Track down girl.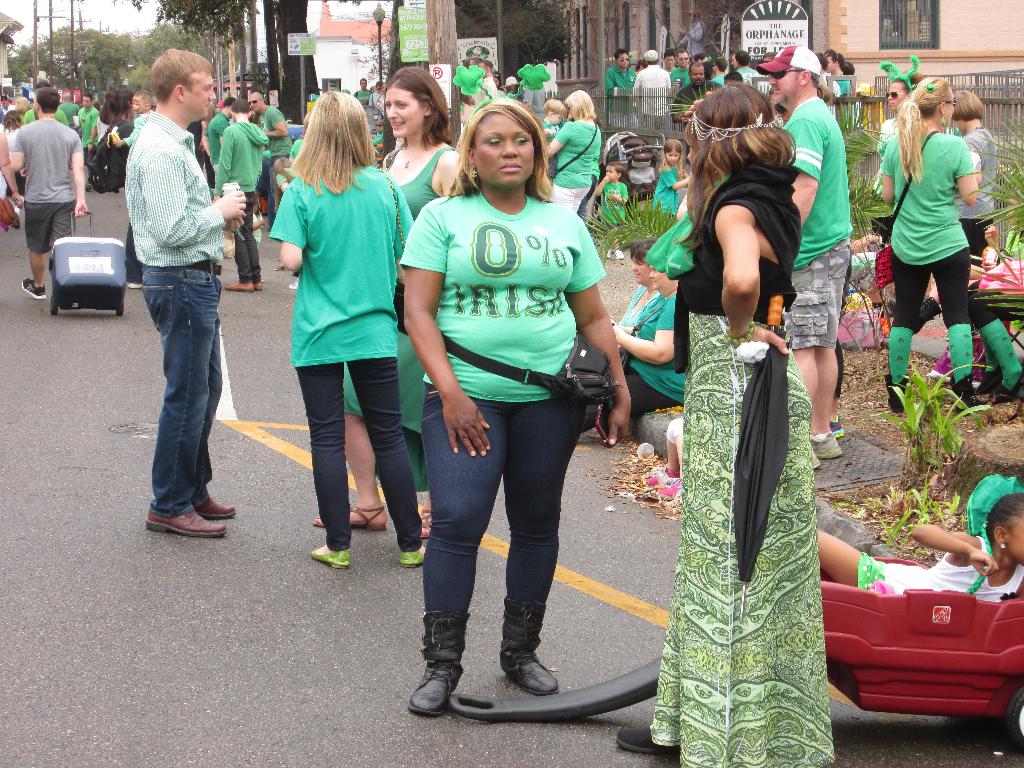
Tracked to box(267, 88, 413, 576).
